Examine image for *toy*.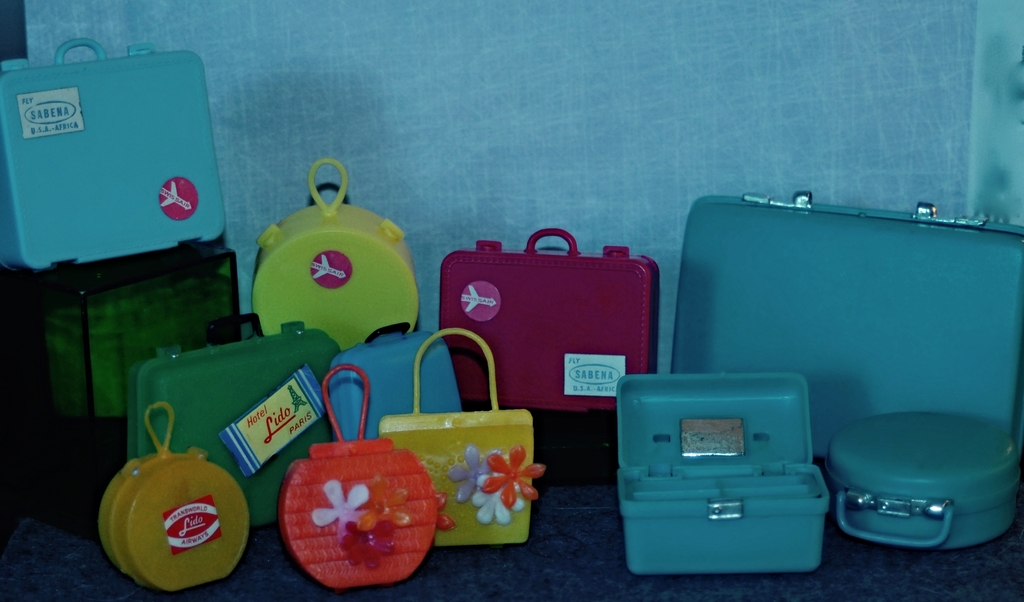
Examination result: <region>231, 169, 433, 393</region>.
